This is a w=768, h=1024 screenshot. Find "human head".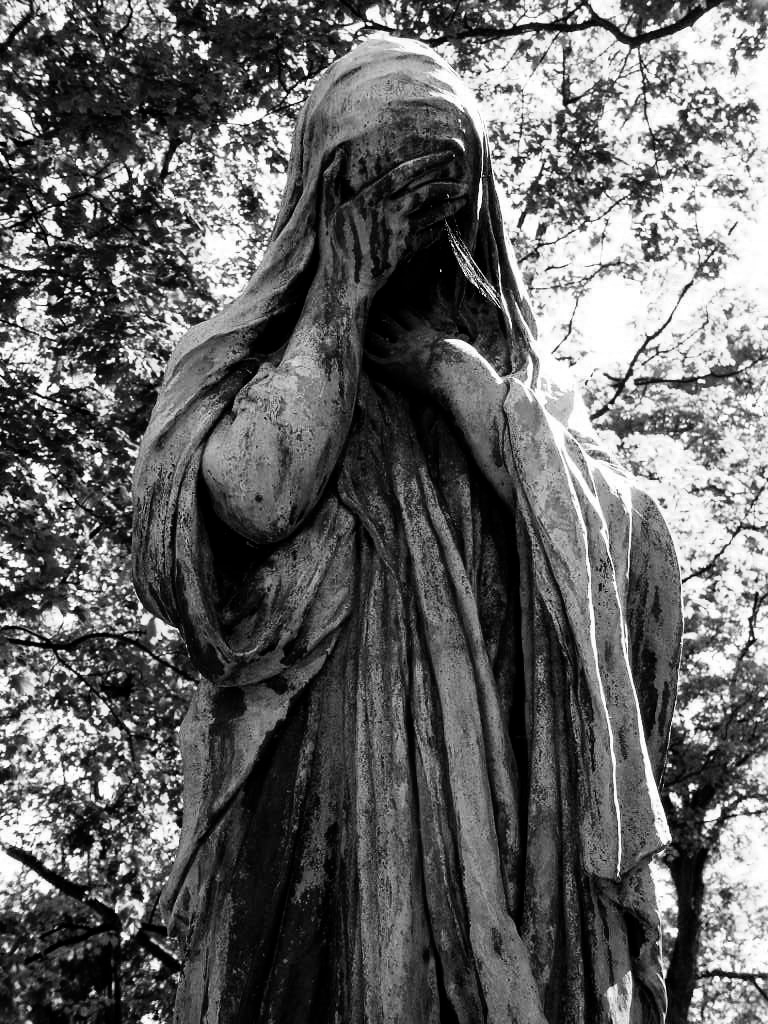
Bounding box: (x1=249, y1=57, x2=508, y2=354).
